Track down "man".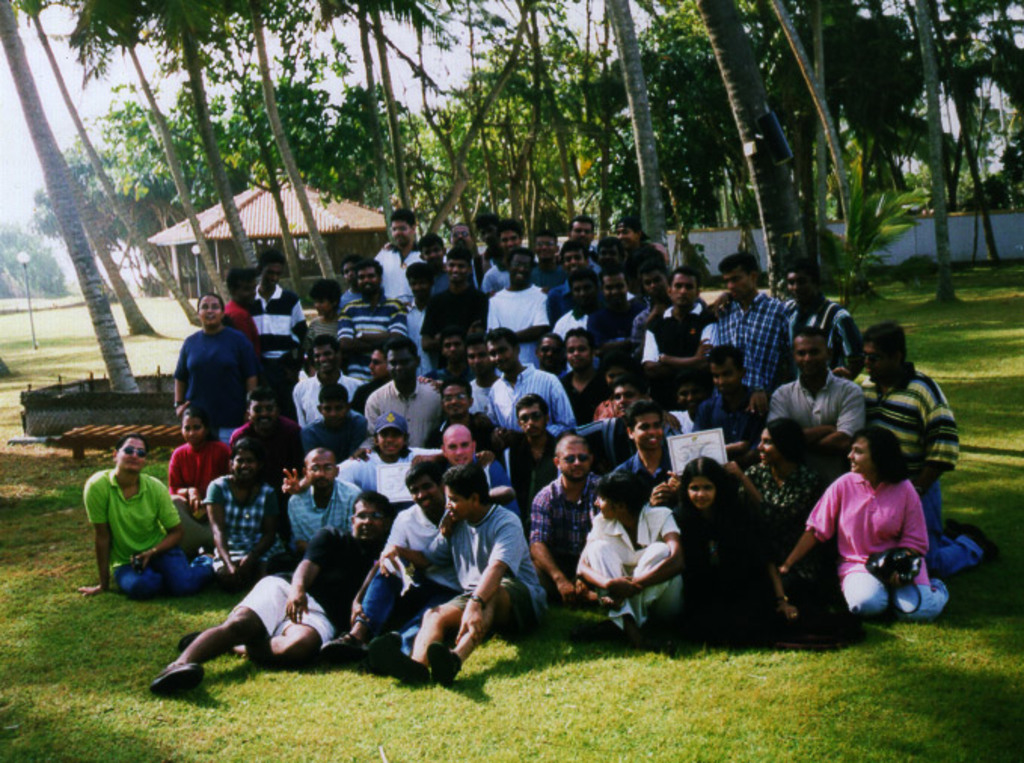
Tracked to (597,237,621,270).
